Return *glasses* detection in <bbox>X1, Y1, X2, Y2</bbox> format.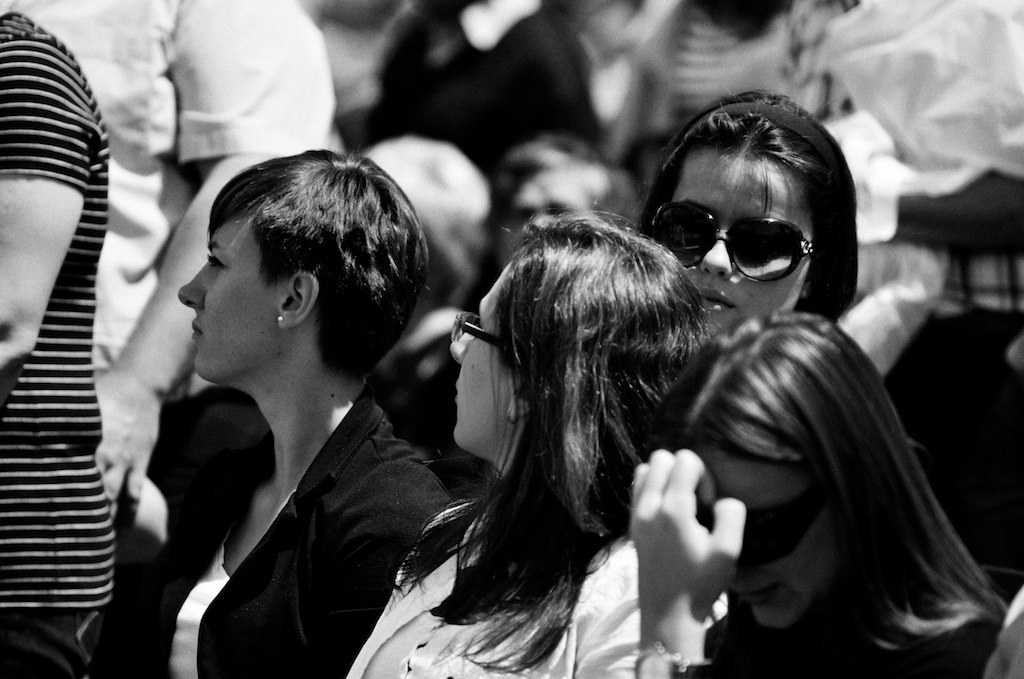
<bbox>670, 196, 835, 281</bbox>.
